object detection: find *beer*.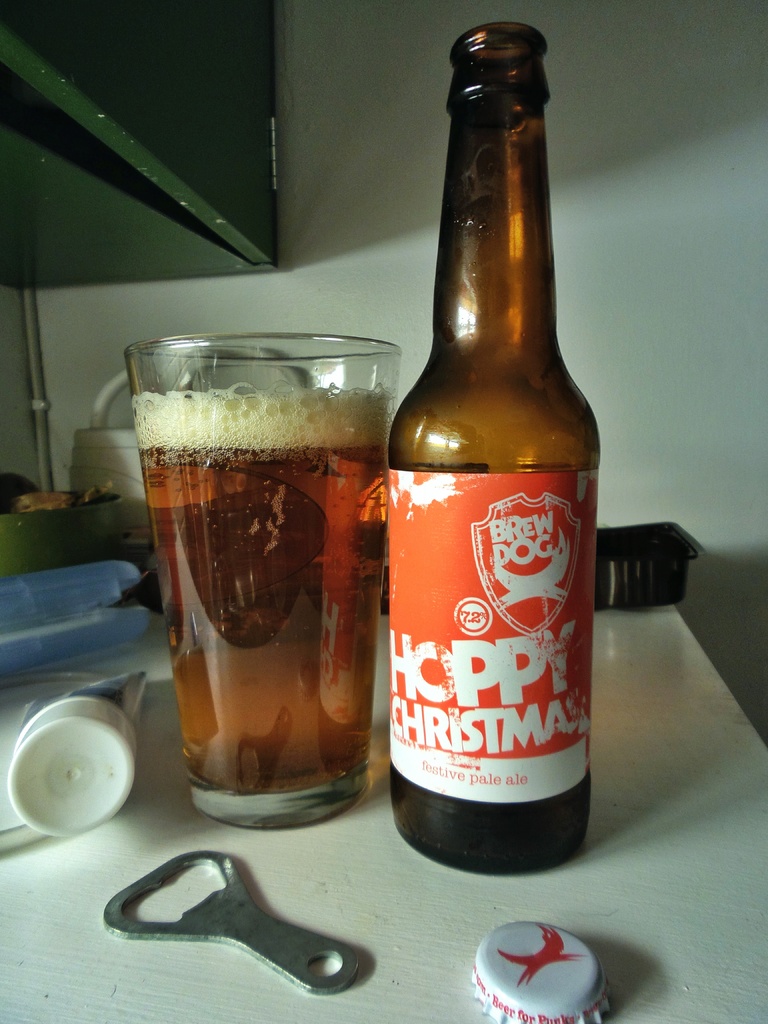
Rect(133, 383, 392, 801).
